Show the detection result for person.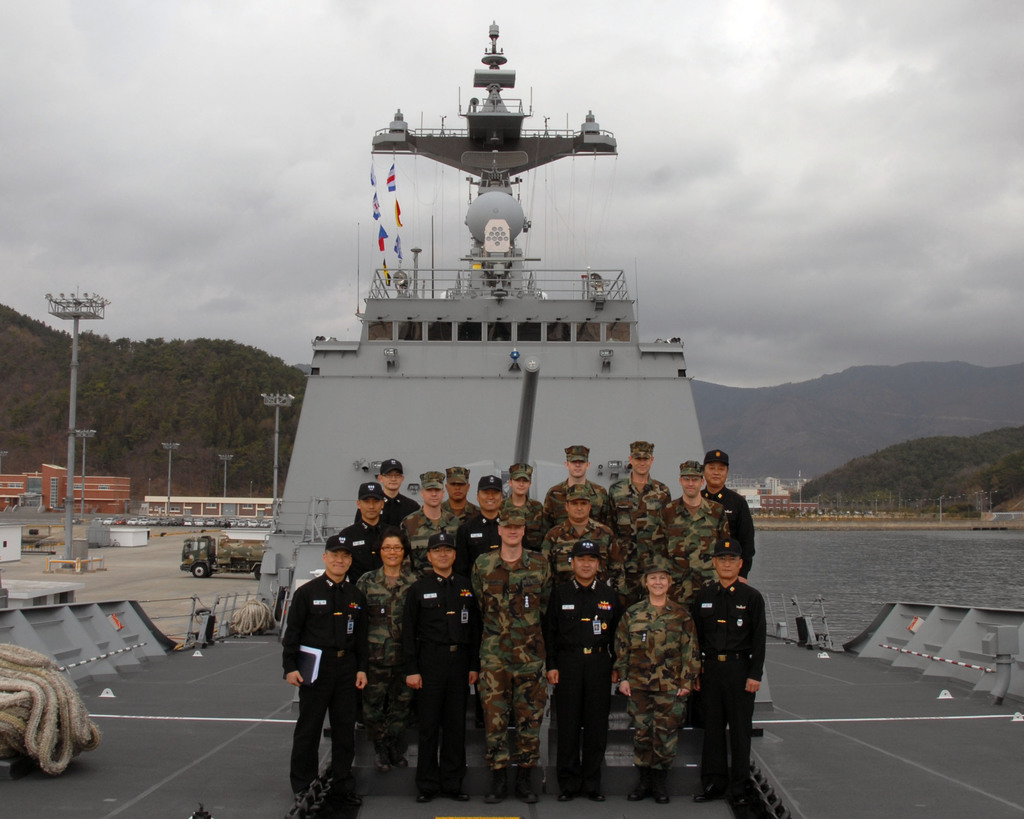
535 545 611 797.
